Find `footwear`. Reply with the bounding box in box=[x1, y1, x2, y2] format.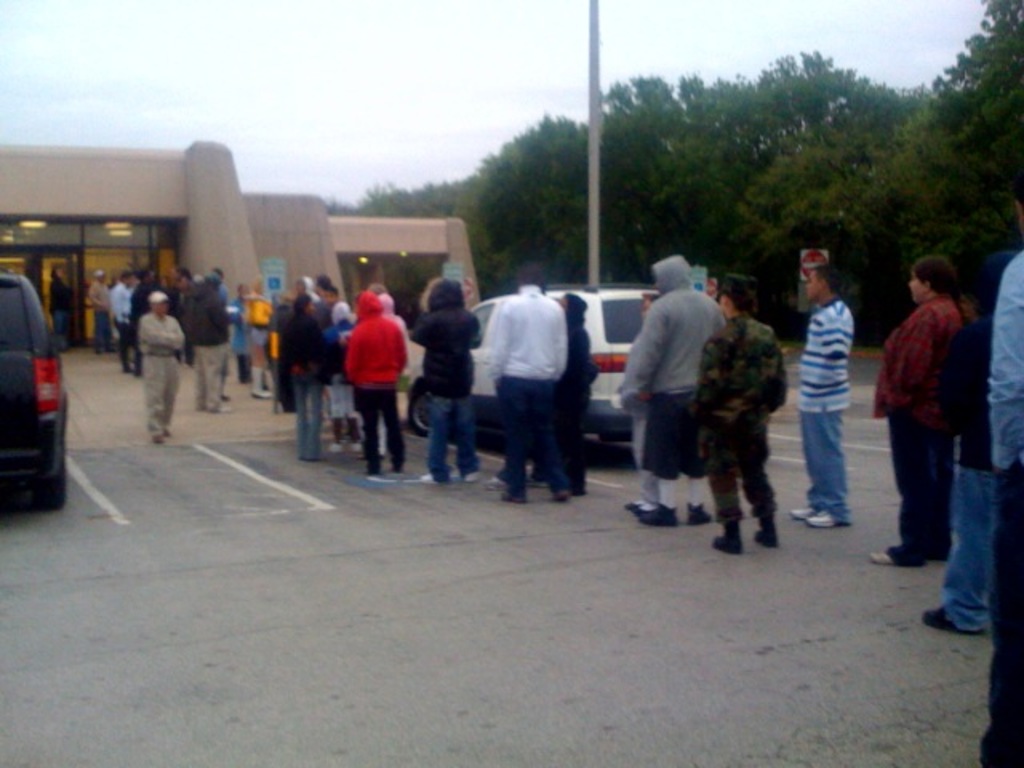
box=[709, 525, 744, 555].
